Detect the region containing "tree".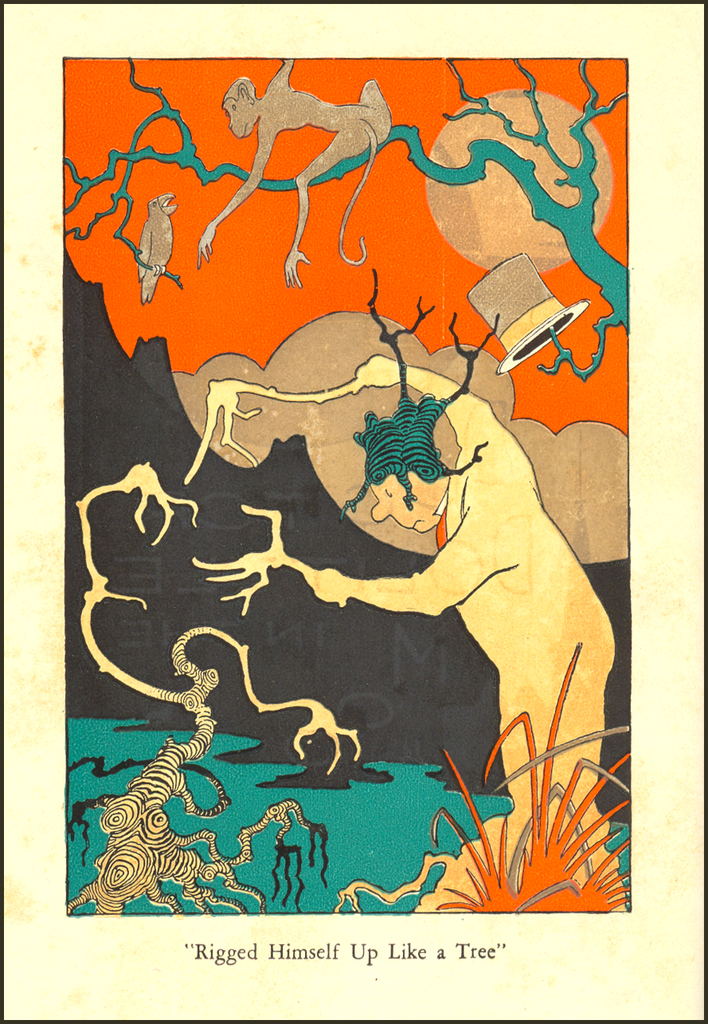
(63,61,633,379).
